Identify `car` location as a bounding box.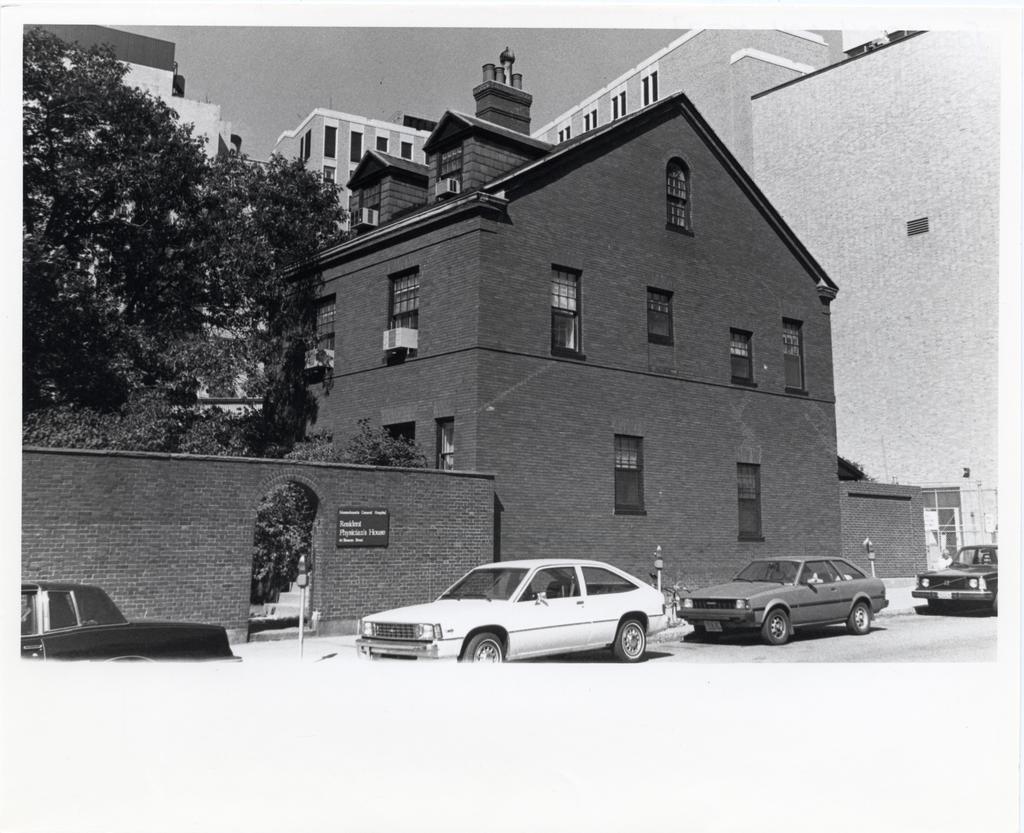
bbox=[8, 576, 242, 668].
